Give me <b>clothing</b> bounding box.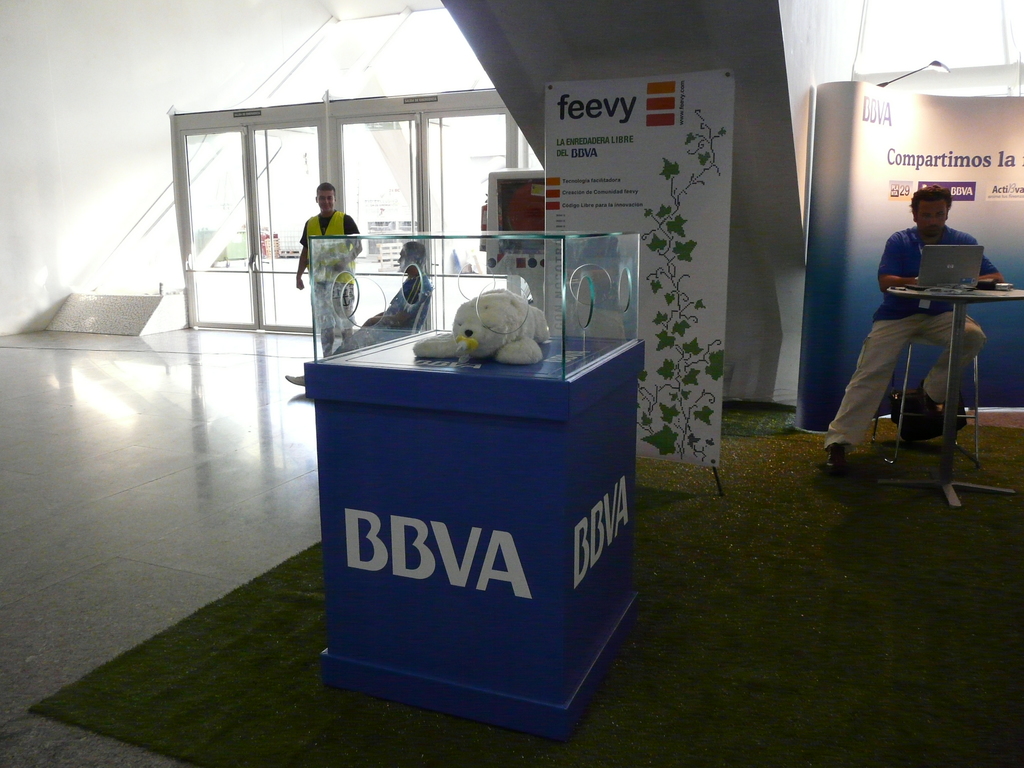
(823,225,1000,451).
